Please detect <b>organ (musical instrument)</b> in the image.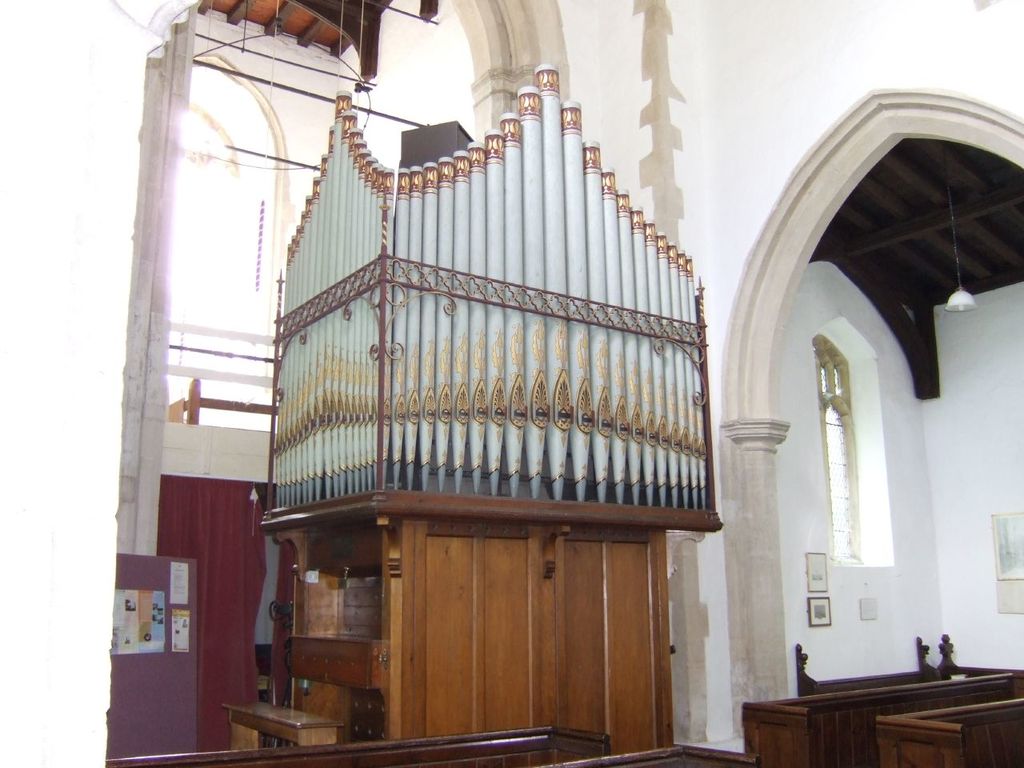
[234,34,724,738].
